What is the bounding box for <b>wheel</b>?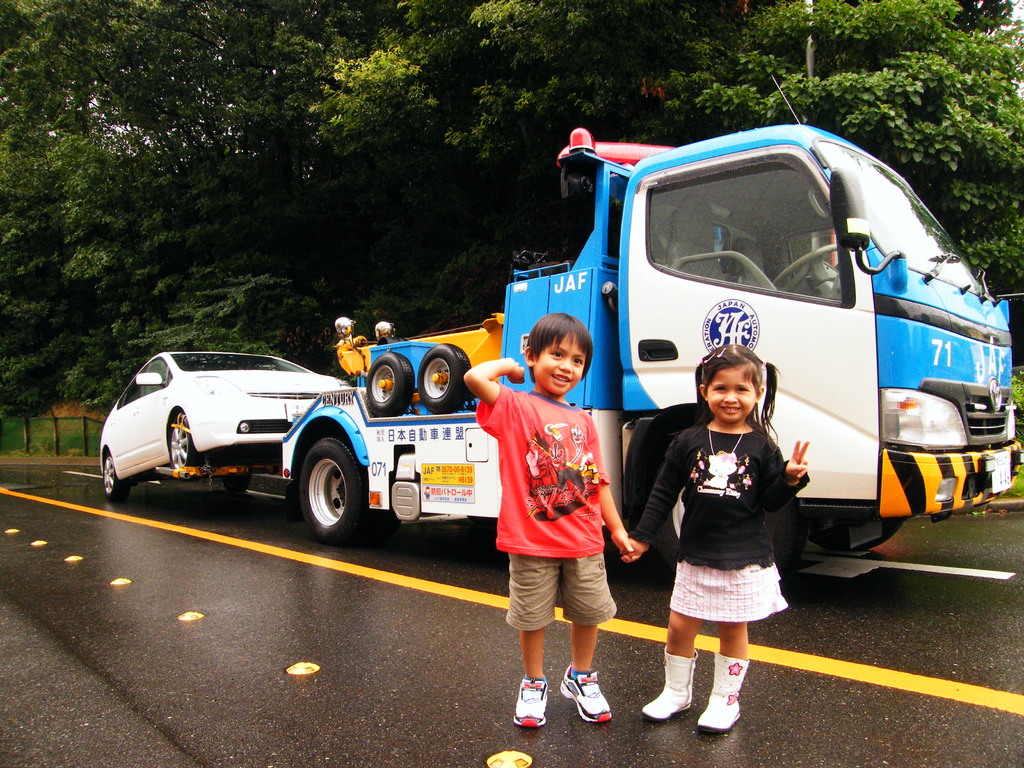
box=[169, 415, 200, 467].
